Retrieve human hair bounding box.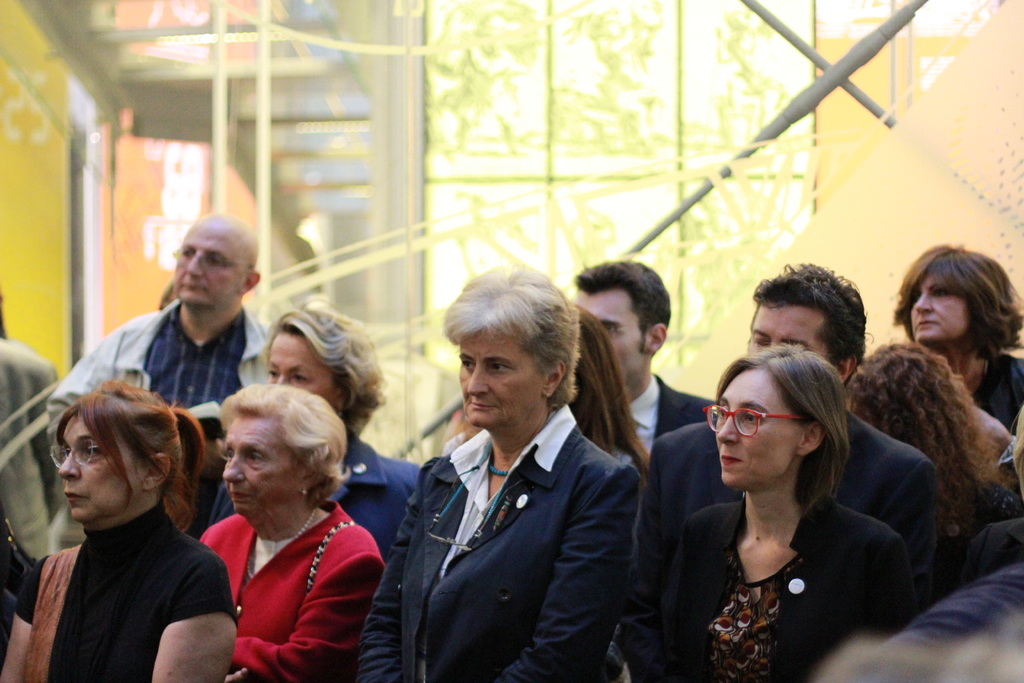
Bounding box: region(893, 240, 1023, 356).
